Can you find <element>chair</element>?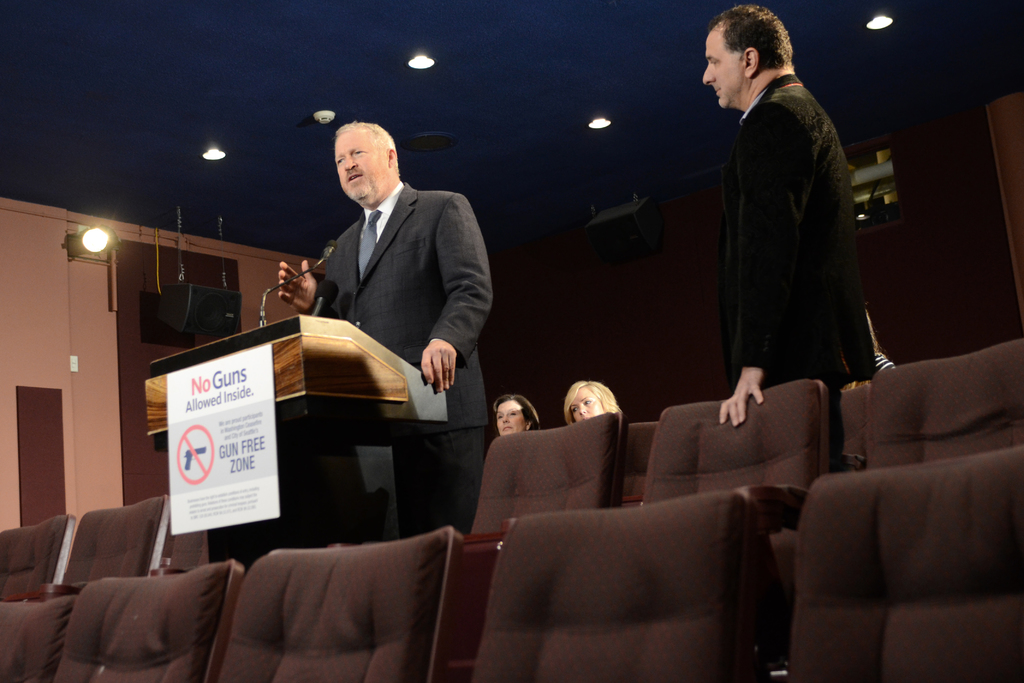
Yes, bounding box: 0:593:77:682.
